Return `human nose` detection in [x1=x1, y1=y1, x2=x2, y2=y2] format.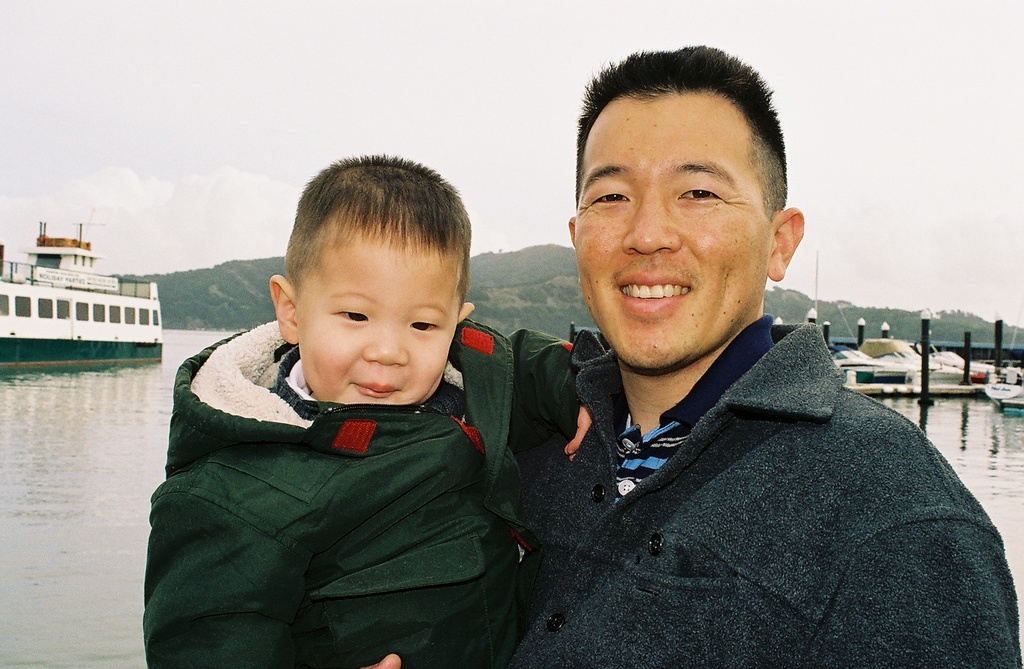
[x1=362, y1=325, x2=408, y2=368].
